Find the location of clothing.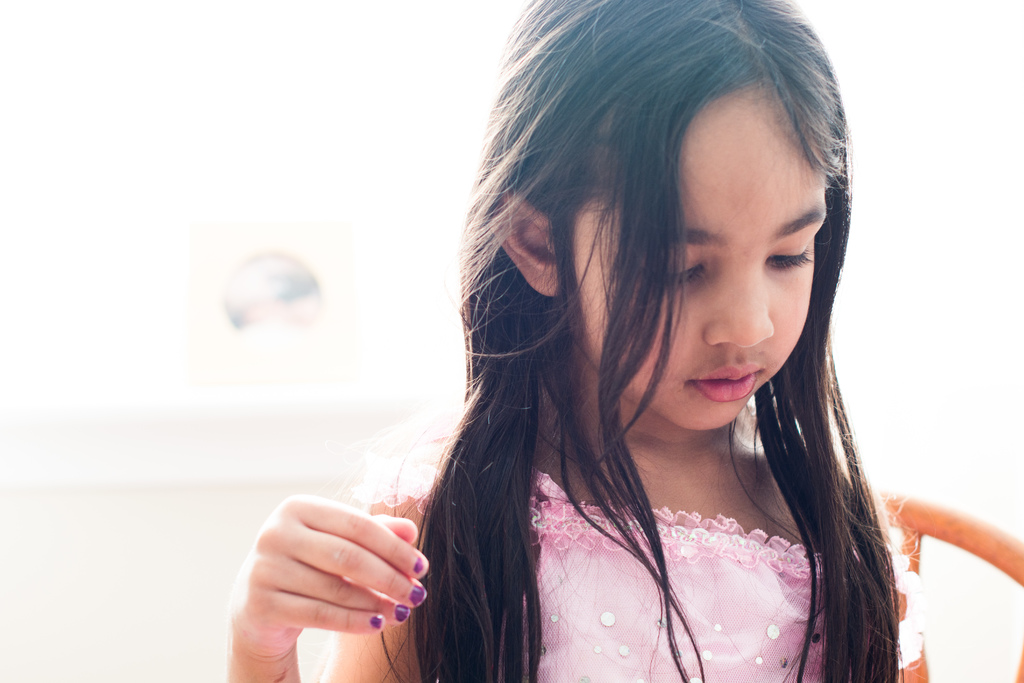
Location: detection(355, 465, 934, 682).
